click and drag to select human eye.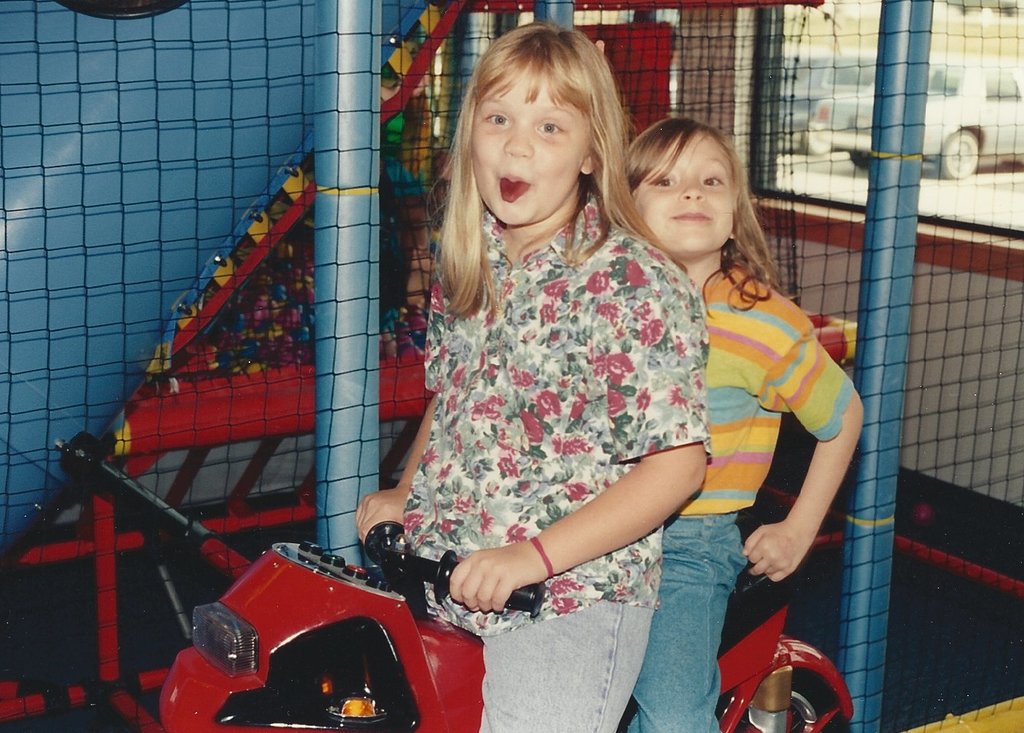
Selection: crop(700, 172, 727, 187).
